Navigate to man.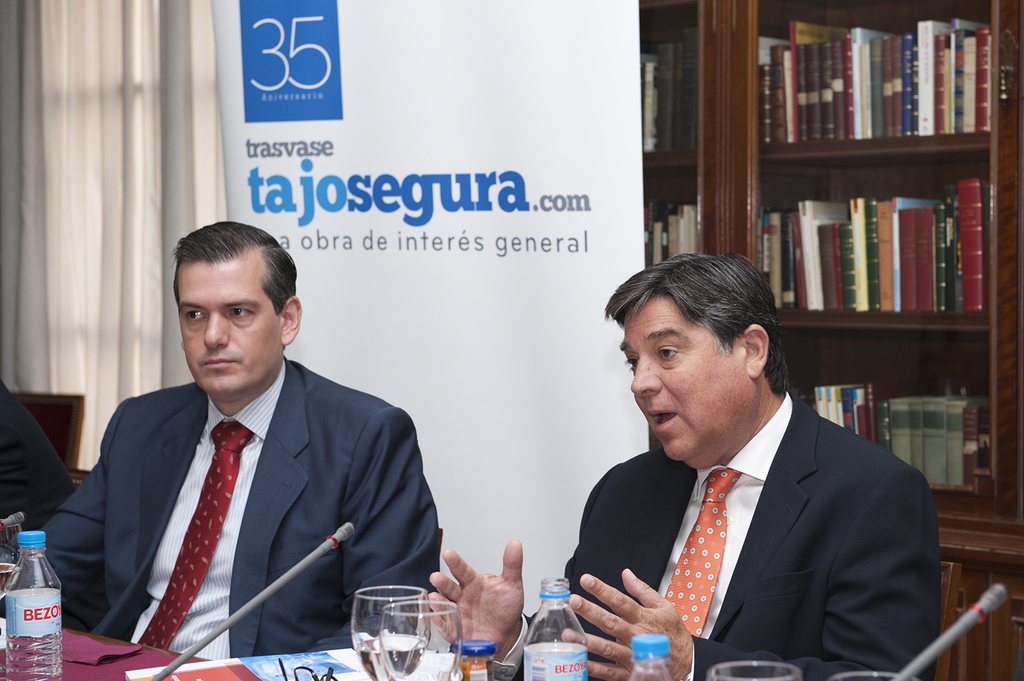
Navigation target: [59,227,435,669].
